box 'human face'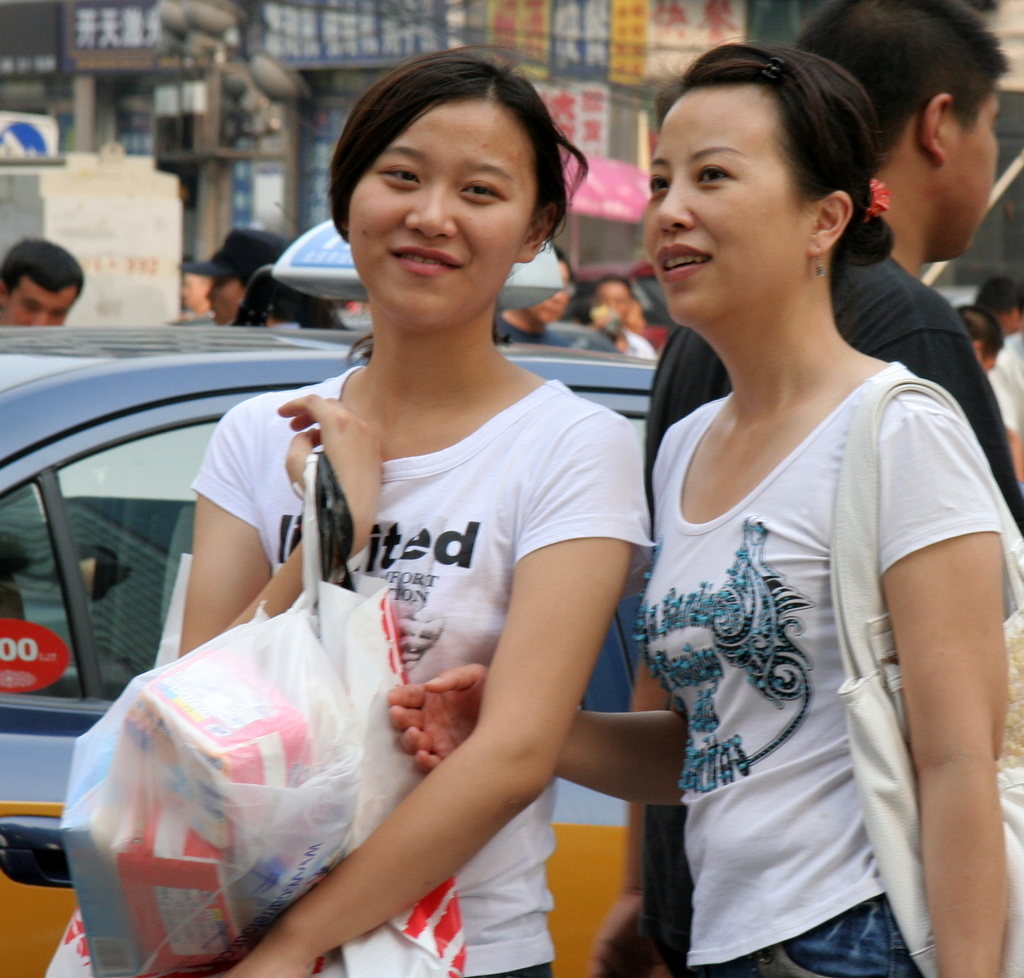
bbox=[940, 85, 1003, 256]
